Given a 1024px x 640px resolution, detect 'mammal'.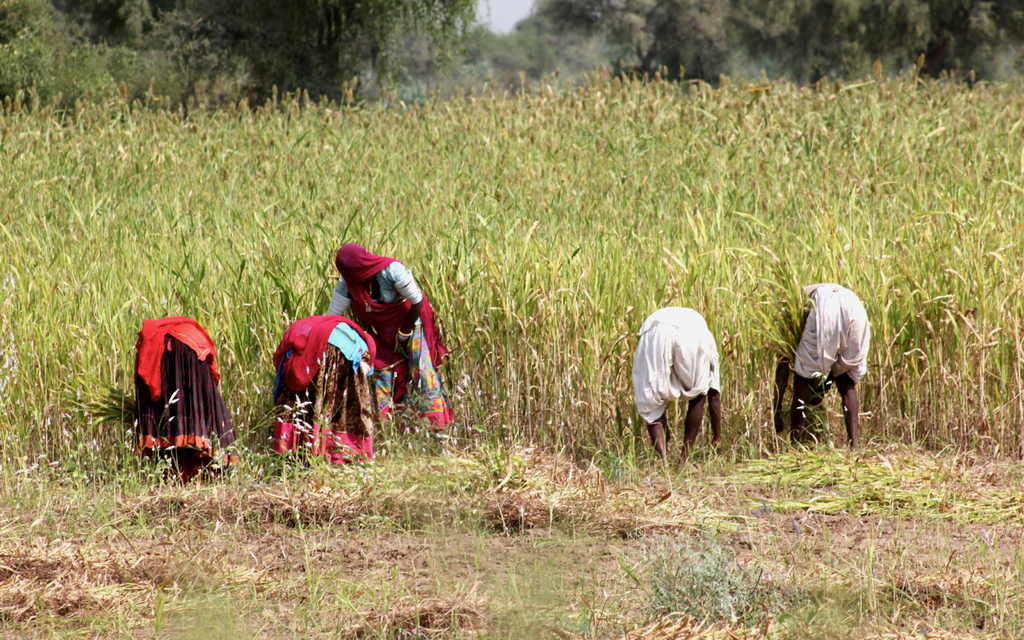
322/234/453/442.
